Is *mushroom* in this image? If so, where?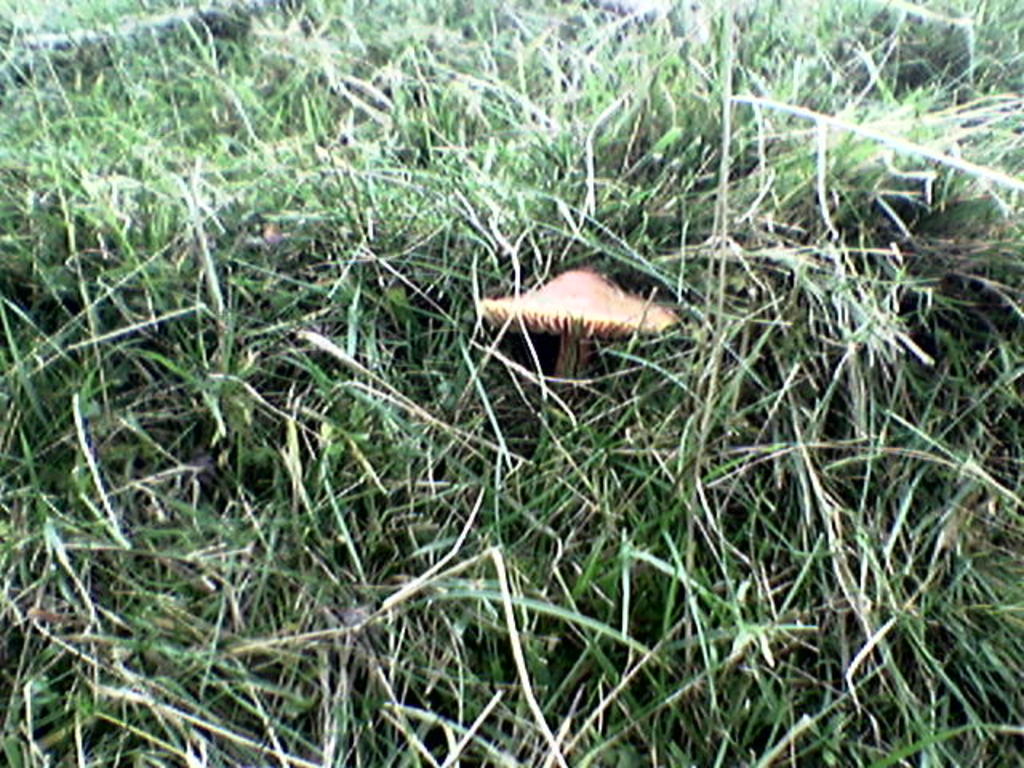
Yes, at <region>462, 262, 691, 392</region>.
